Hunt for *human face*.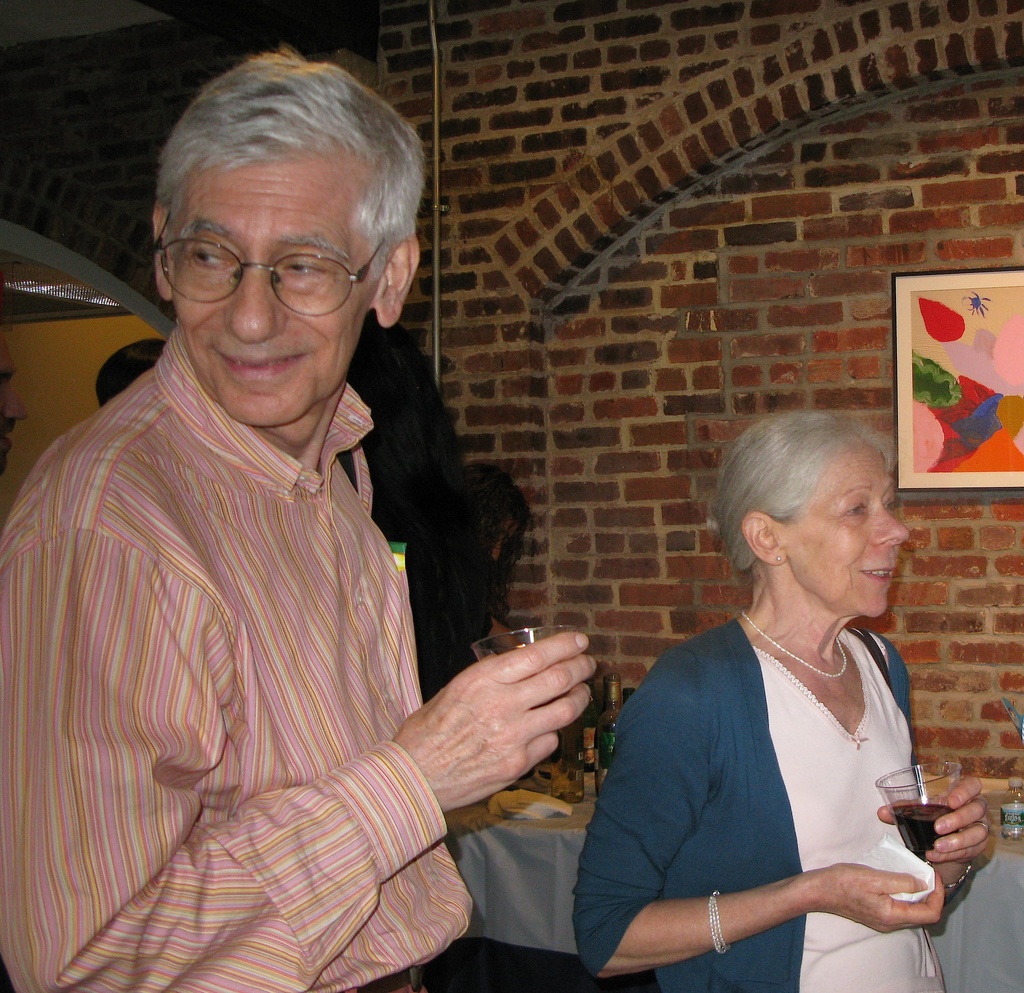
Hunted down at locate(168, 160, 367, 422).
